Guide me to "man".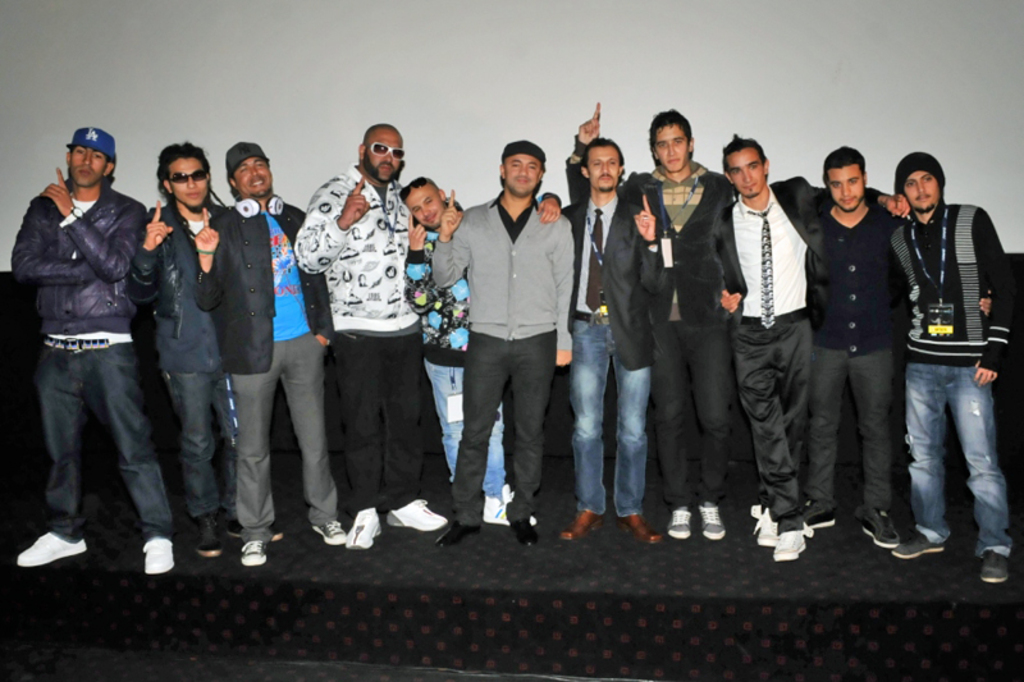
Guidance: x1=705, y1=134, x2=906, y2=558.
